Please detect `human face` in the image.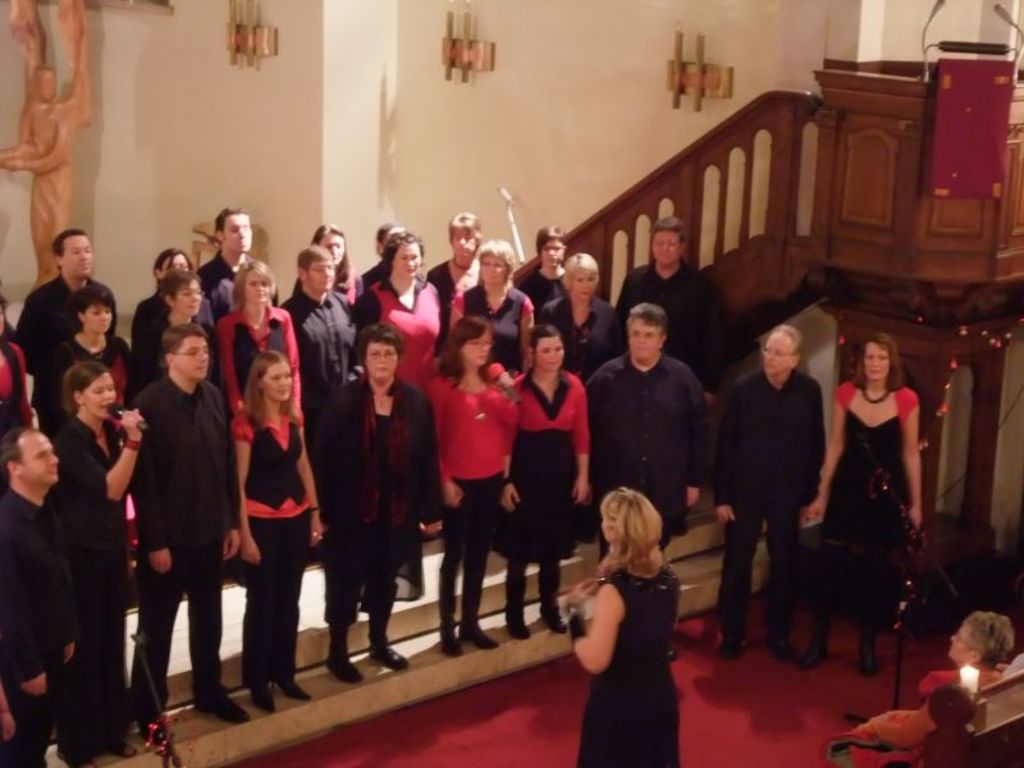
[543, 239, 562, 264].
